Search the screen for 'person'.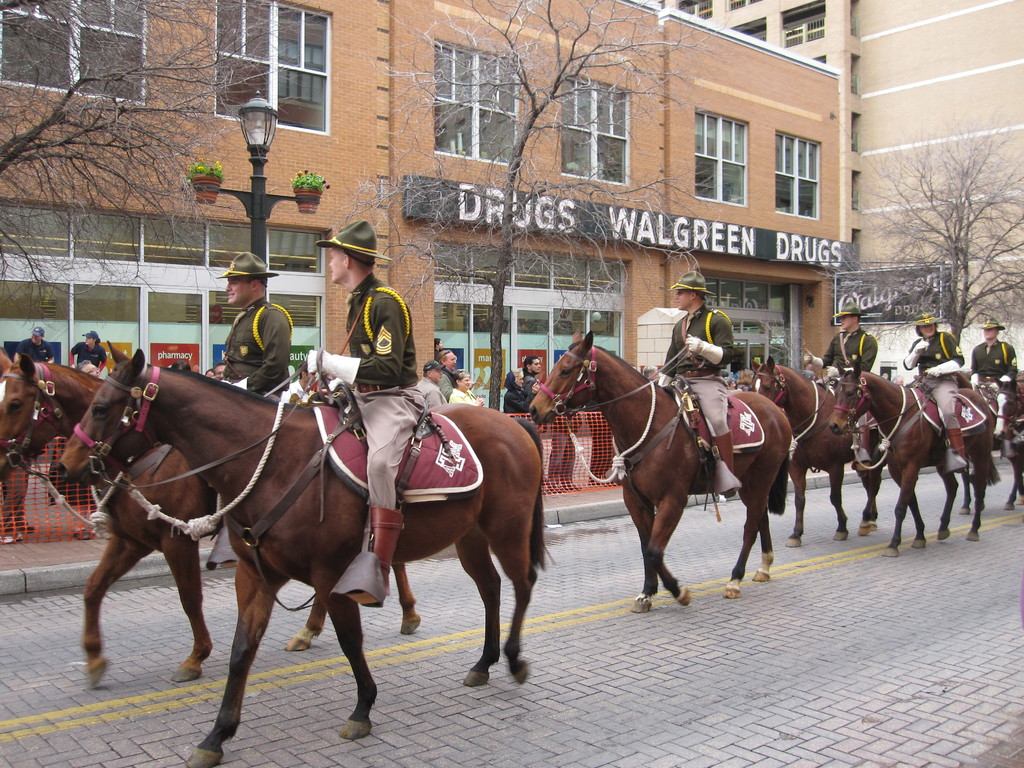
Found at x1=195 y1=266 x2=301 y2=420.
